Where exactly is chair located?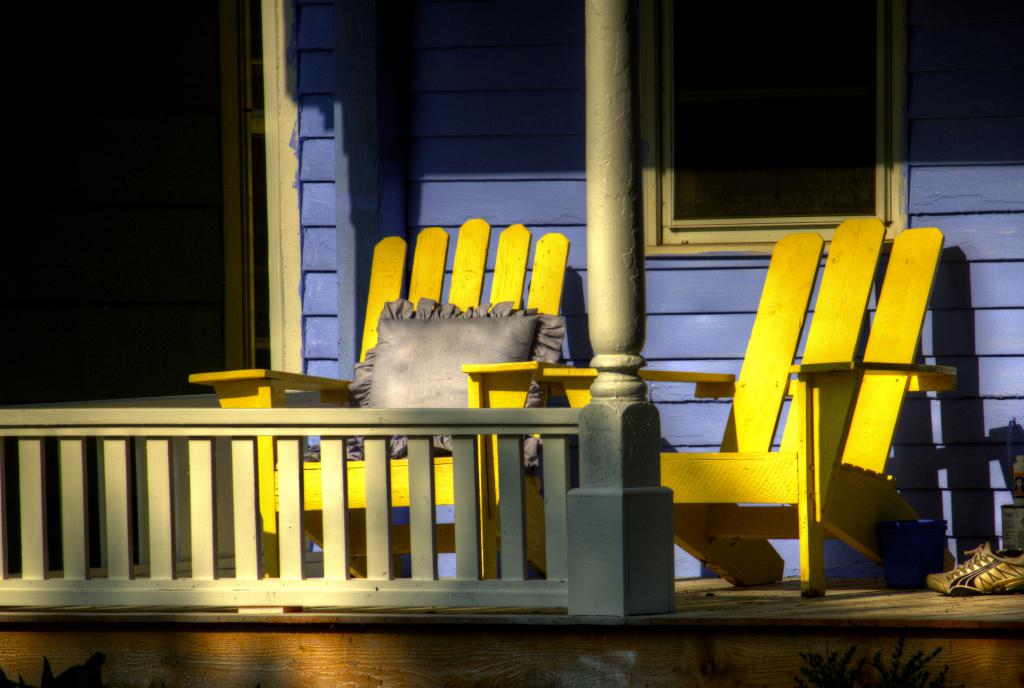
Its bounding box is rect(190, 216, 572, 582).
